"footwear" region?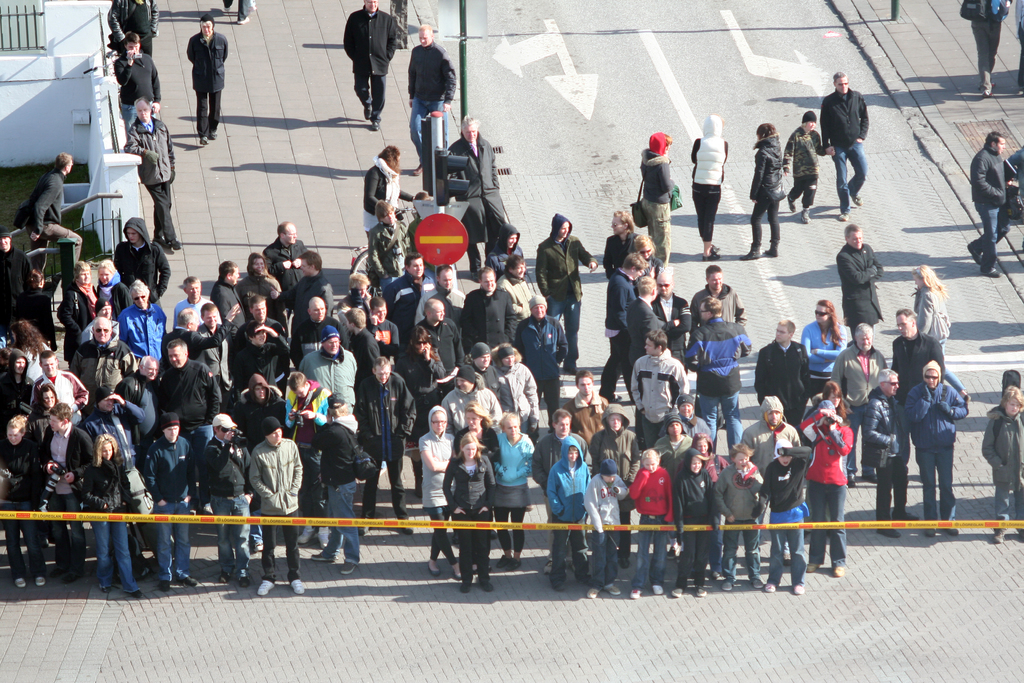
x1=459, y1=577, x2=470, y2=593
